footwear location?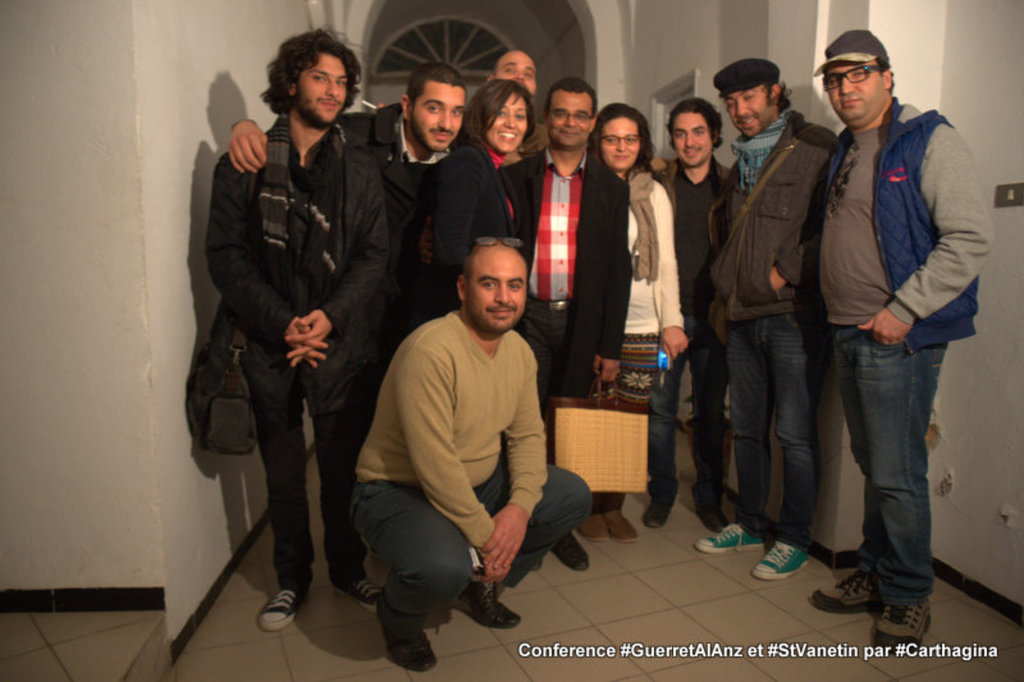
<region>552, 535, 589, 572</region>
